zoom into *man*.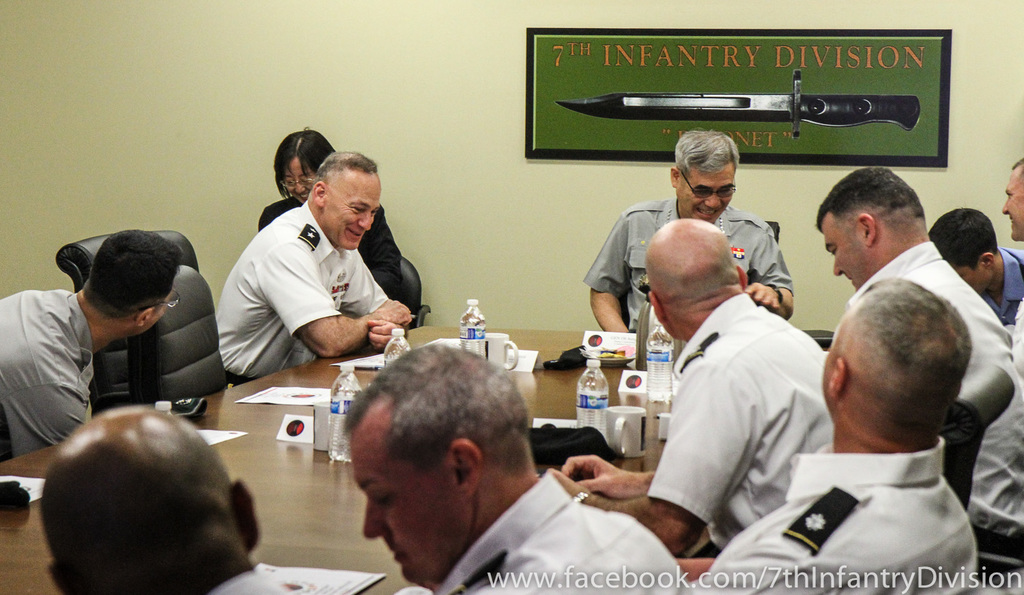
Zoom target: Rect(545, 214, 836, 553).
